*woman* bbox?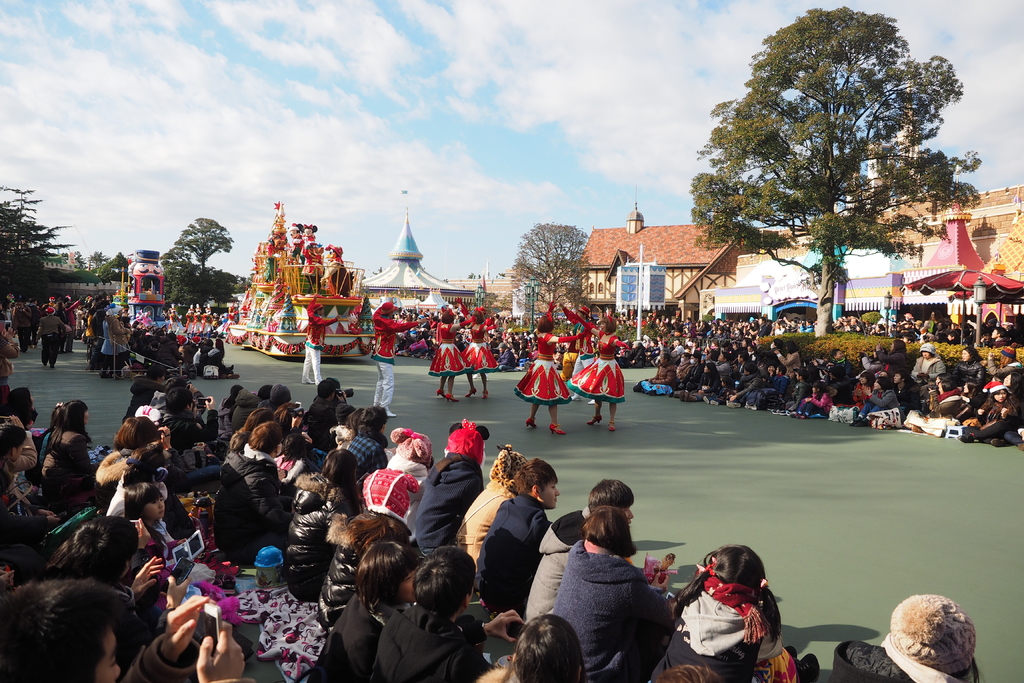
detection(310, 541, 421, 682)
